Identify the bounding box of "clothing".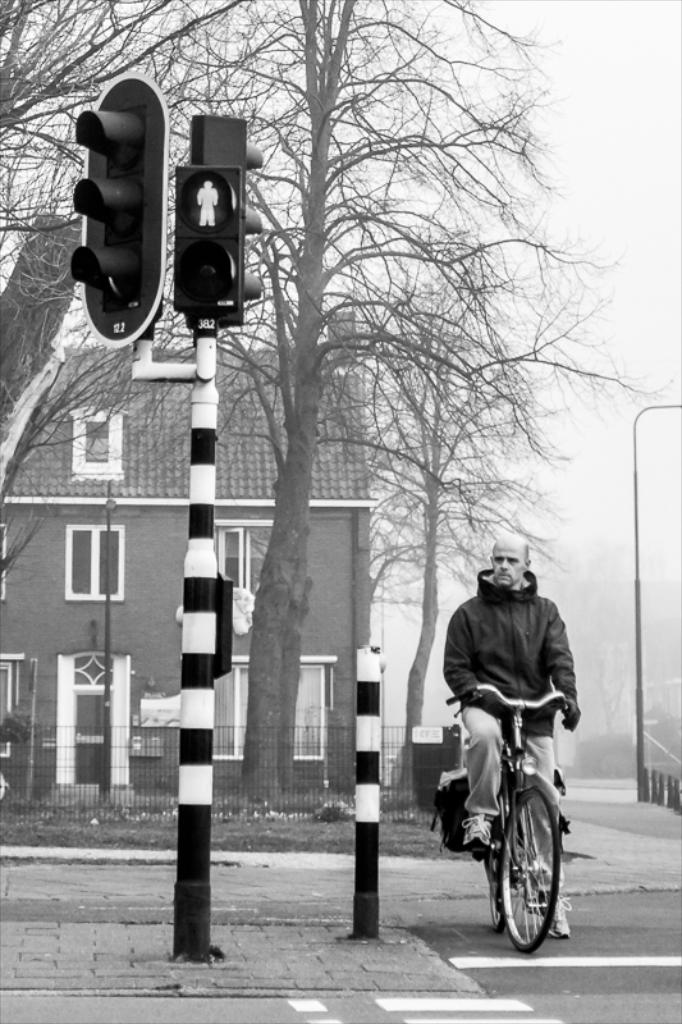
(444,534,587,832).
